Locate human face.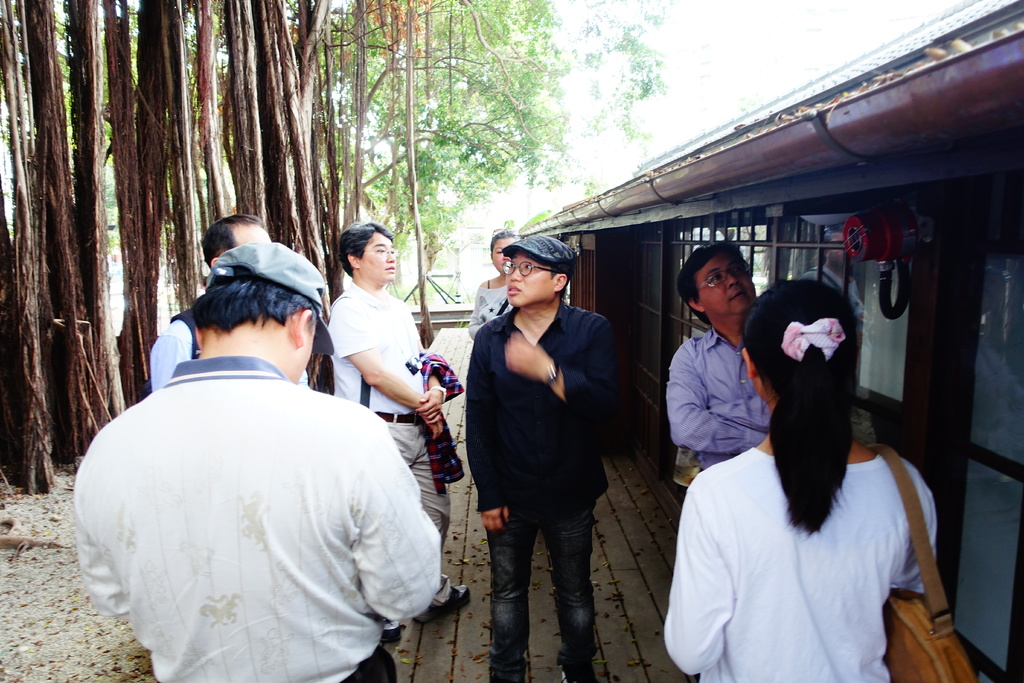
Bounding box: detection(504, 253, 550, 306).
